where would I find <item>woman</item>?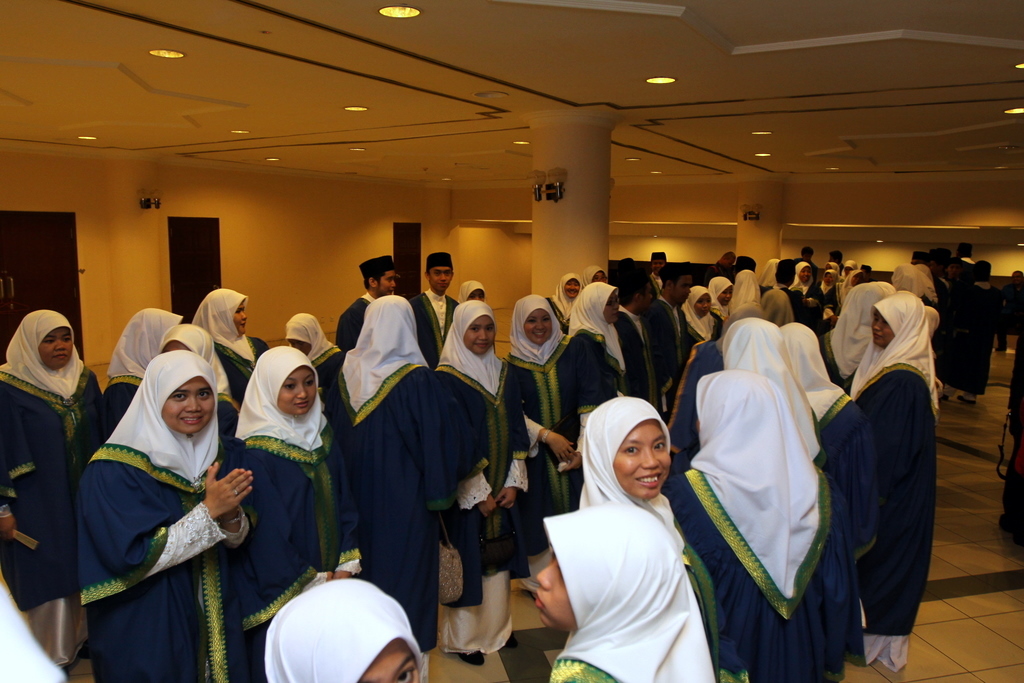
At select_region(434, 293, 541, 669).
